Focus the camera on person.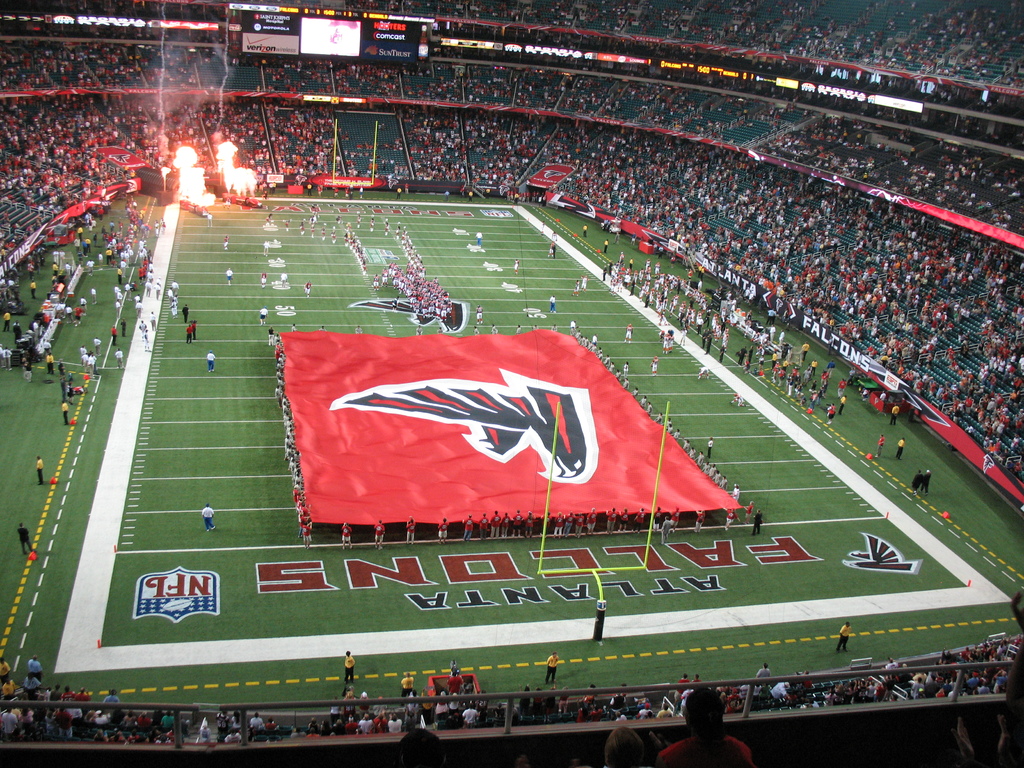
Focus region: rect(34, 452, 51, 483).
